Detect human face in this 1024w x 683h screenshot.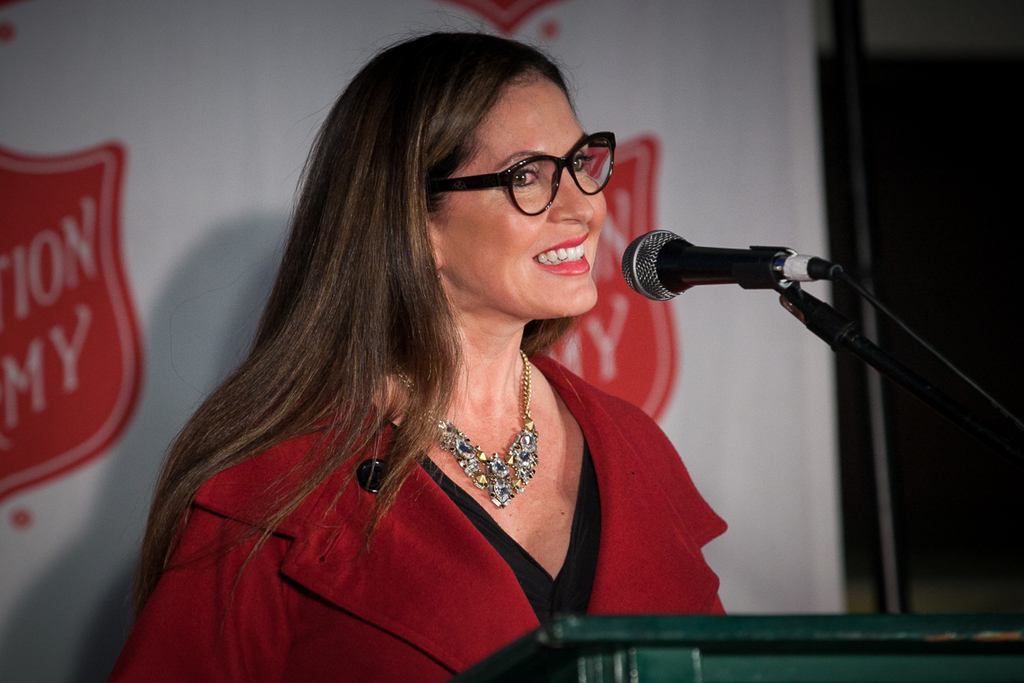
Detection: <box>428,72,610,315</box>.
